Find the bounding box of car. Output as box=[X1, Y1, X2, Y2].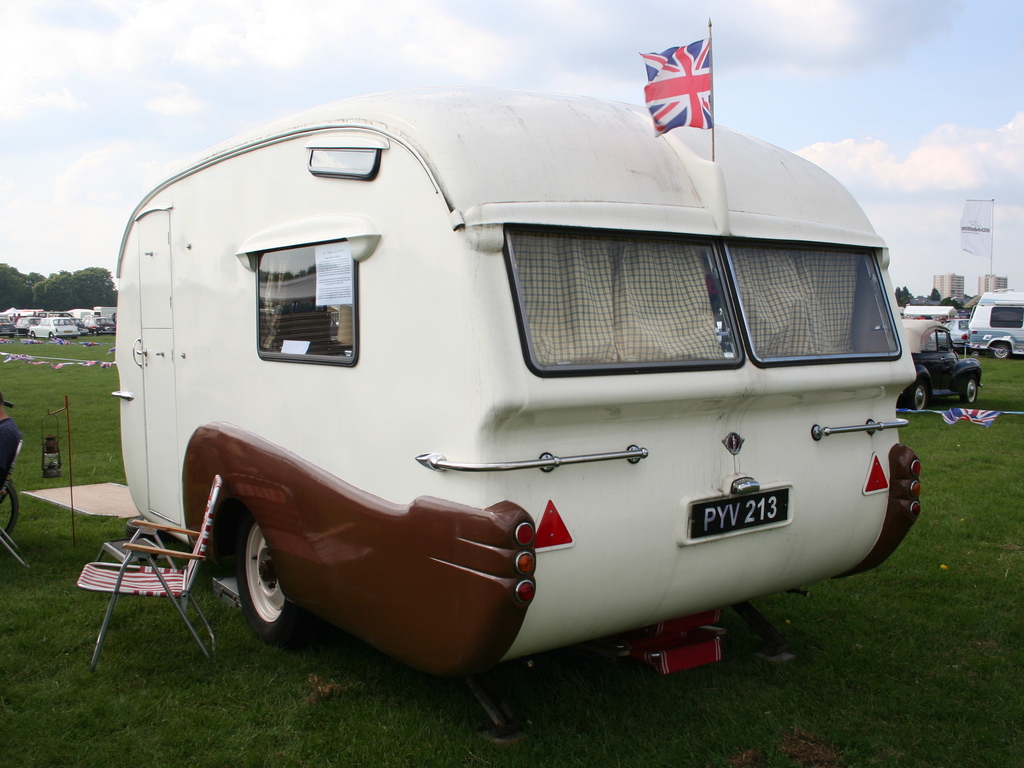
box=[932, 312, 978, 352].
